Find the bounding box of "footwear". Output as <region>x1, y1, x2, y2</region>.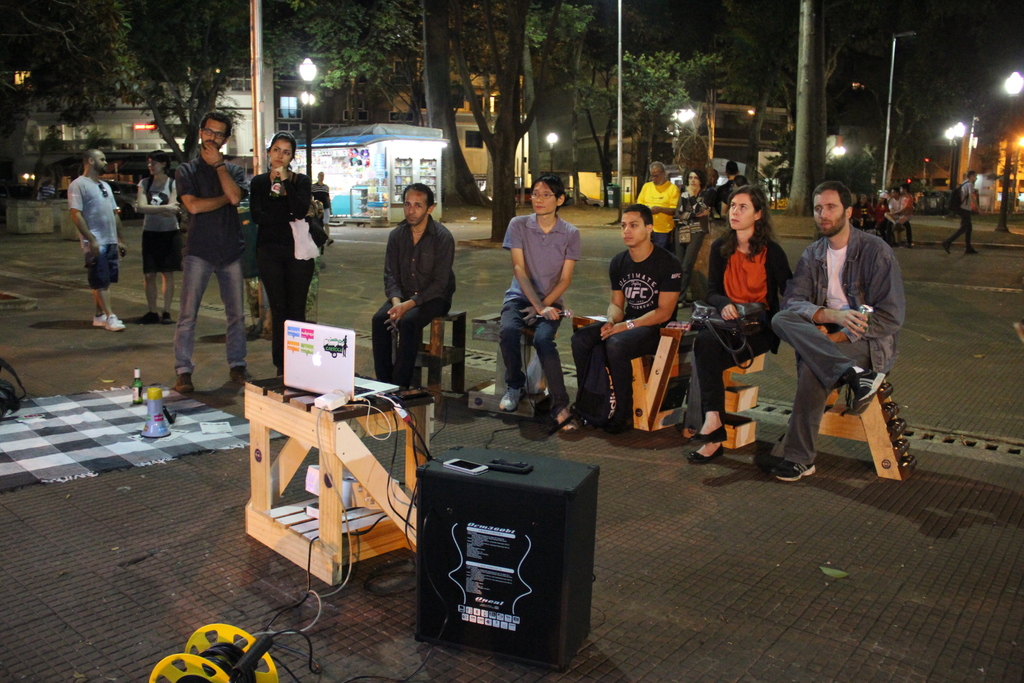
<region>227, 365, 251, 383</region>.
